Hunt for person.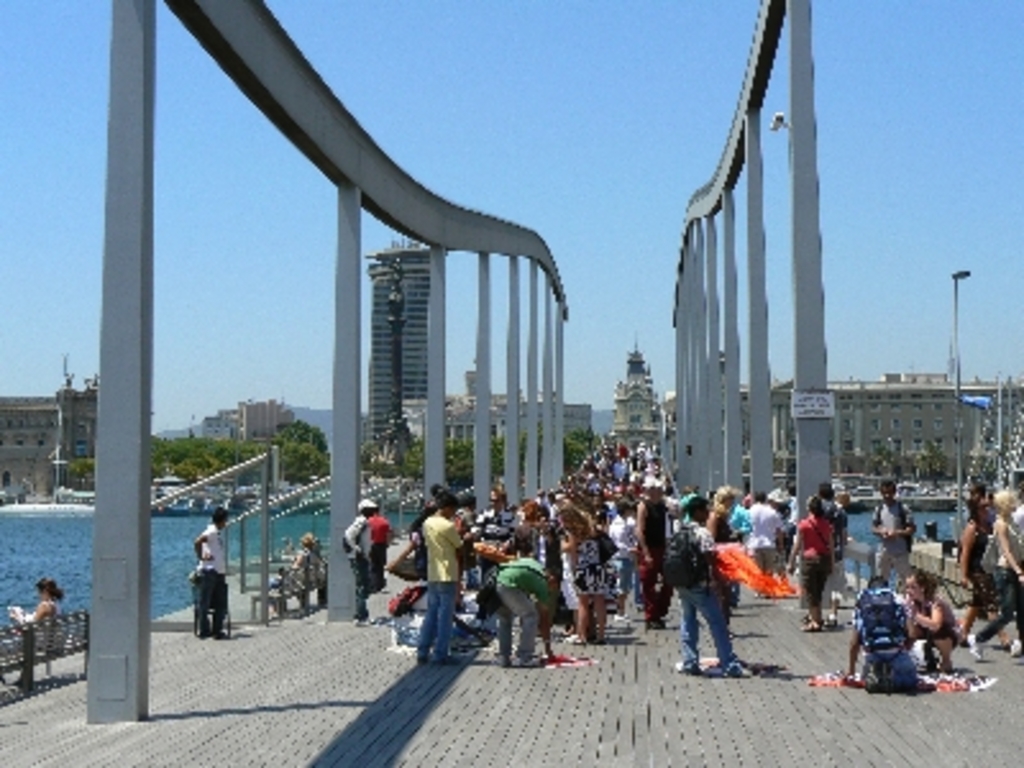
Hunted down at select_region(640, 486, 655, 604).
